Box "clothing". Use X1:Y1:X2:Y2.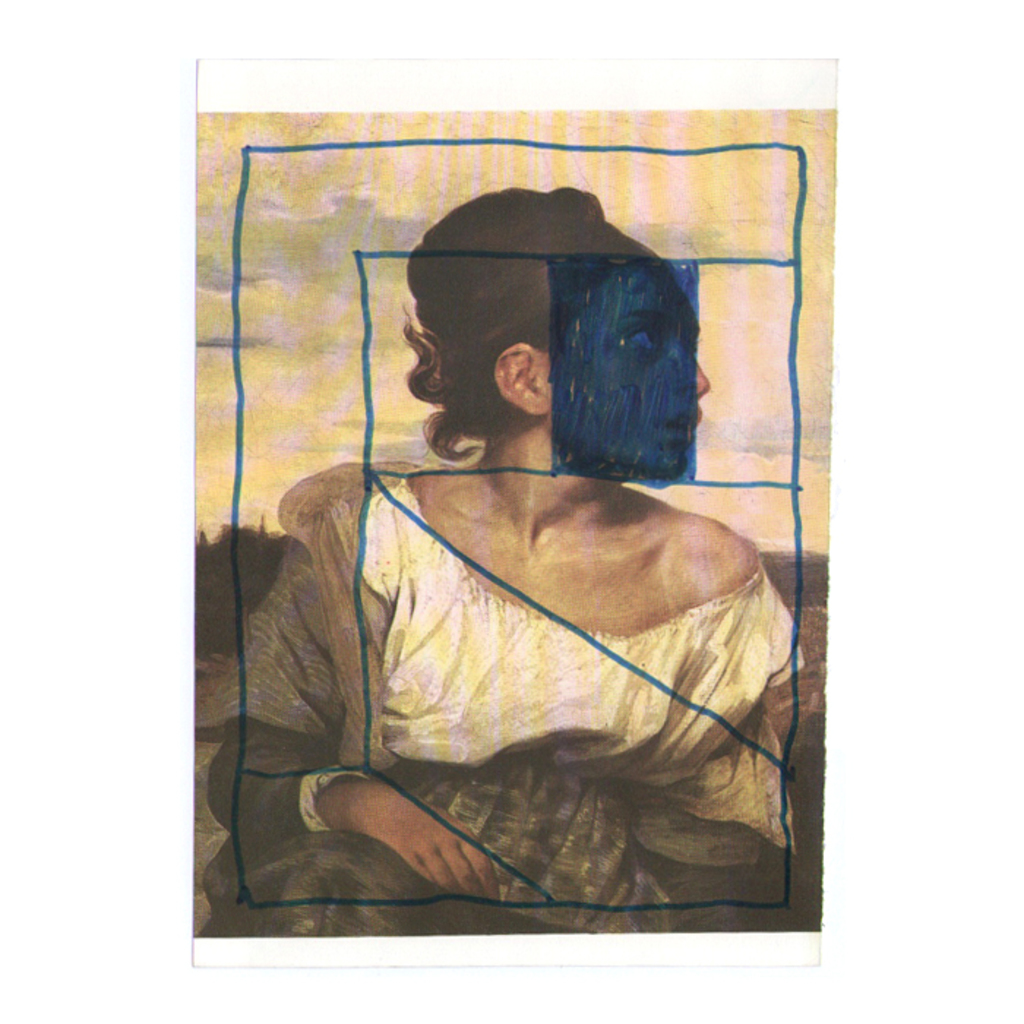
259:420:800:914.
